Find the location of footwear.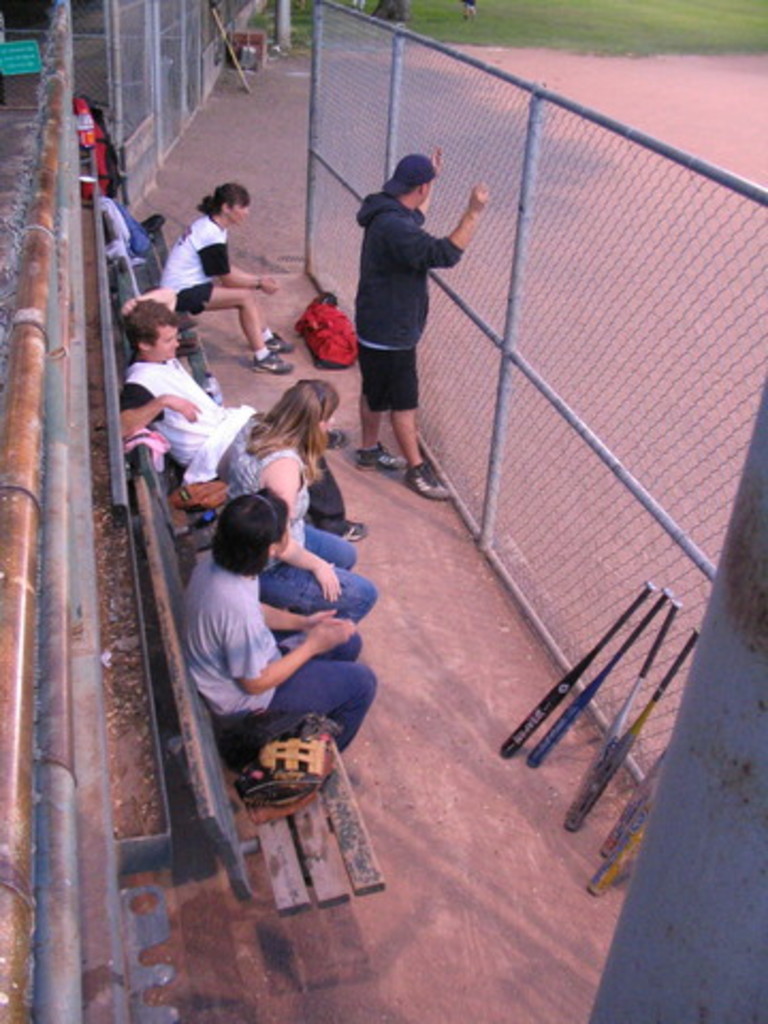
Location: [405, 463, 452, 499].
